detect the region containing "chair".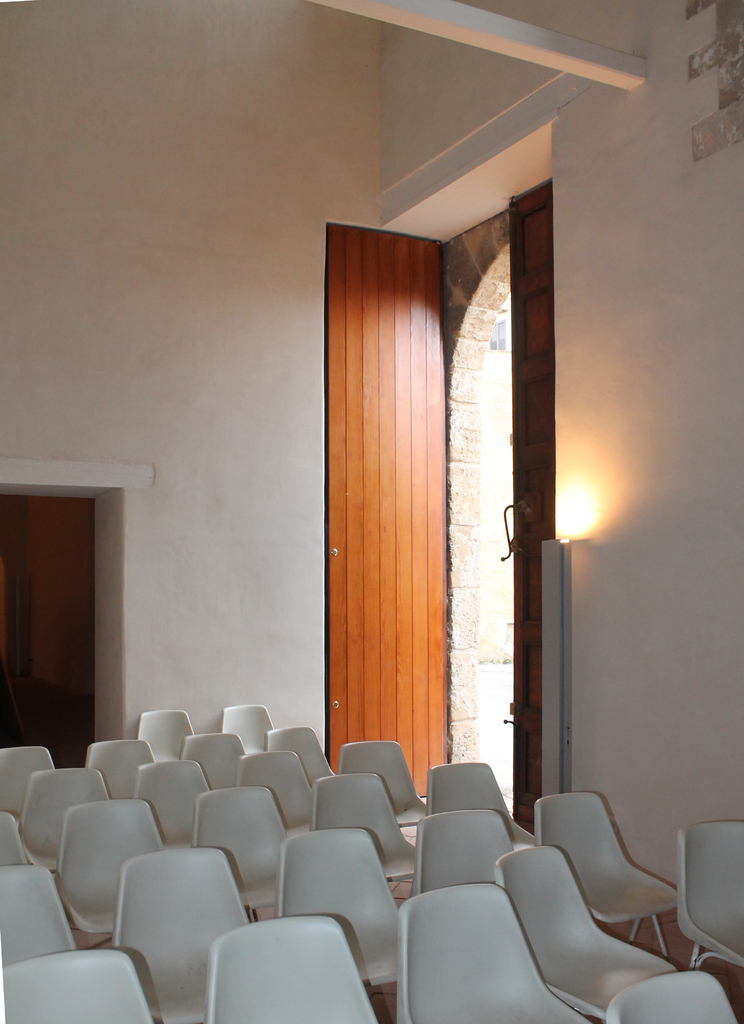
(415, 810, 520, 900).
